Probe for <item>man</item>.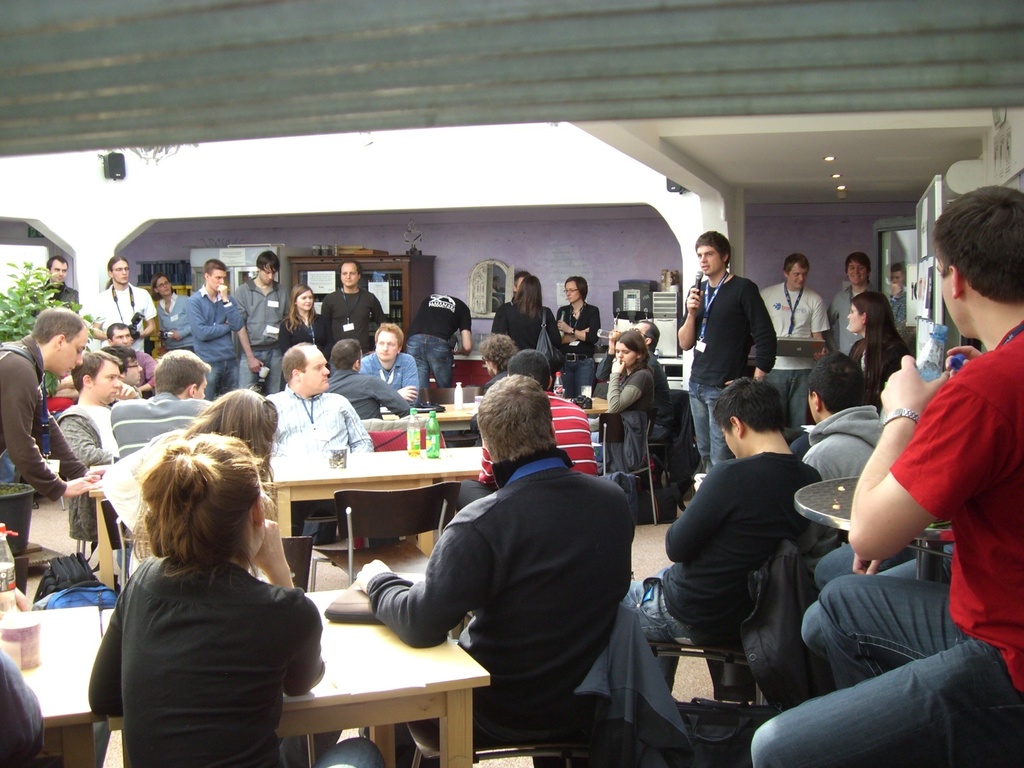
Probe result: 115 347 213 454.
